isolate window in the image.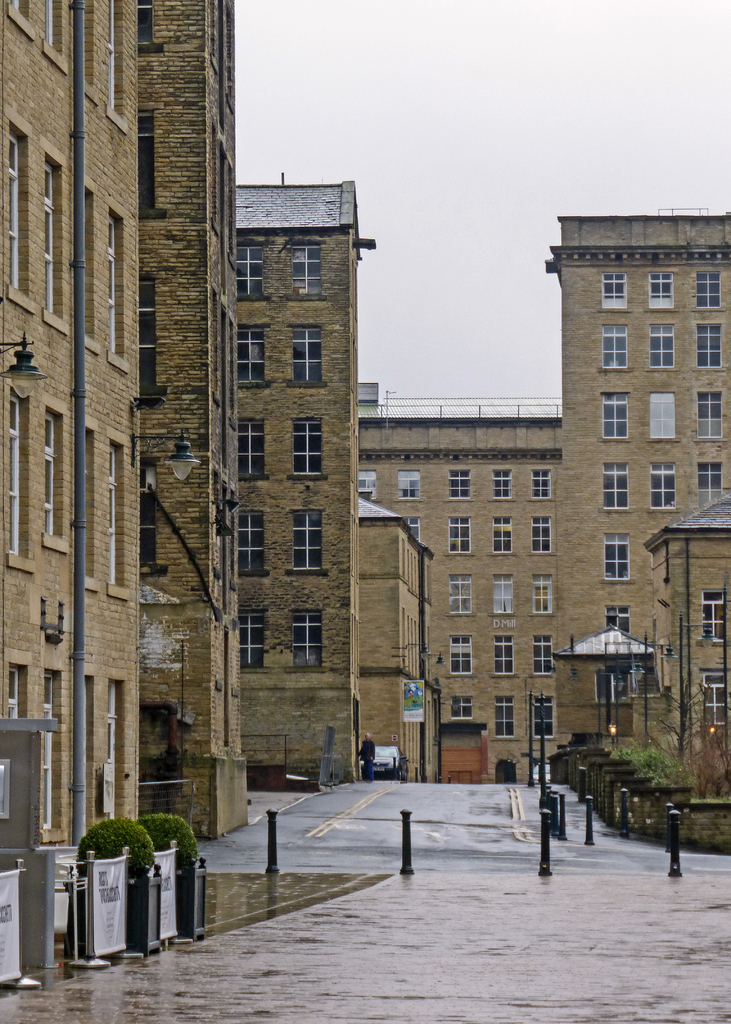
Isolated region: region(3, 128, 20, 287).
